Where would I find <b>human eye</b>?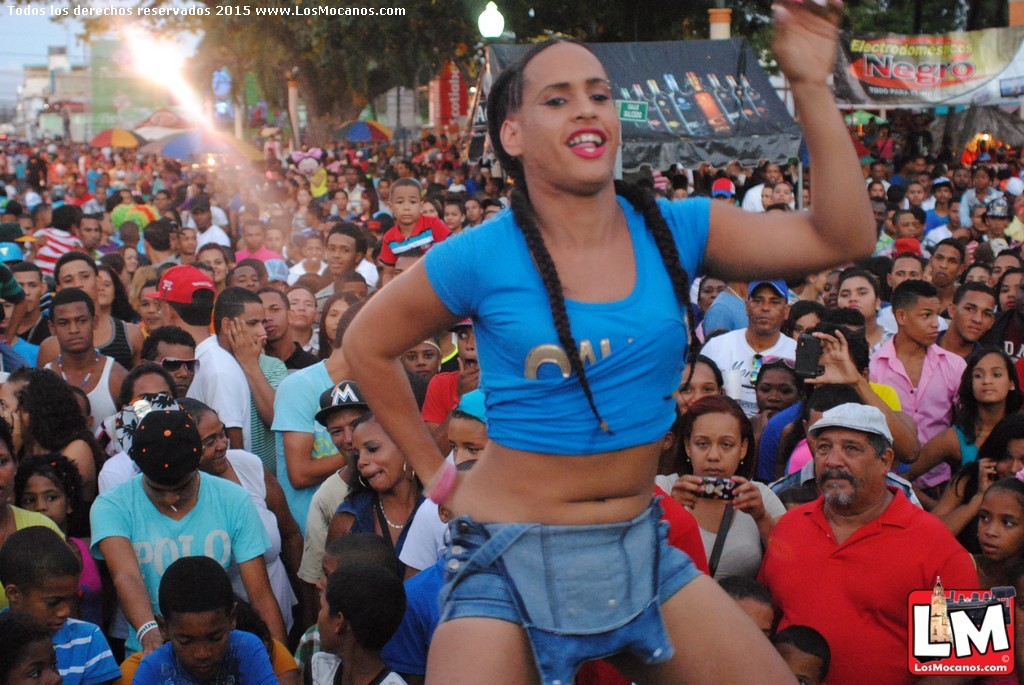
At x1=81, y1=272, x2=87, y2=278.
